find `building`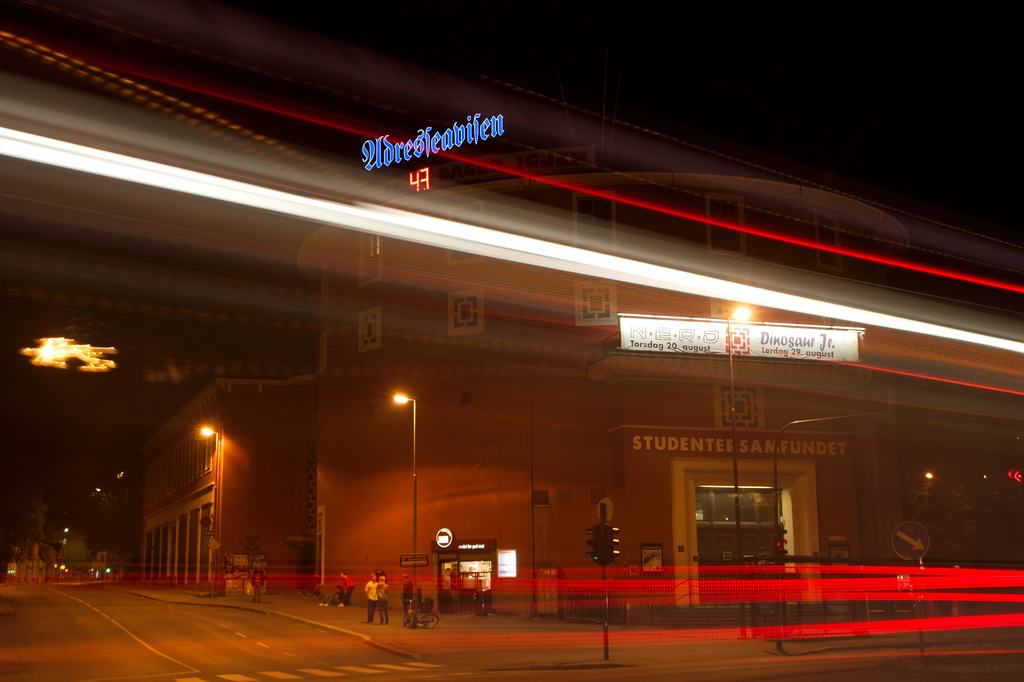
BBox(132, 112, 909, 624)
